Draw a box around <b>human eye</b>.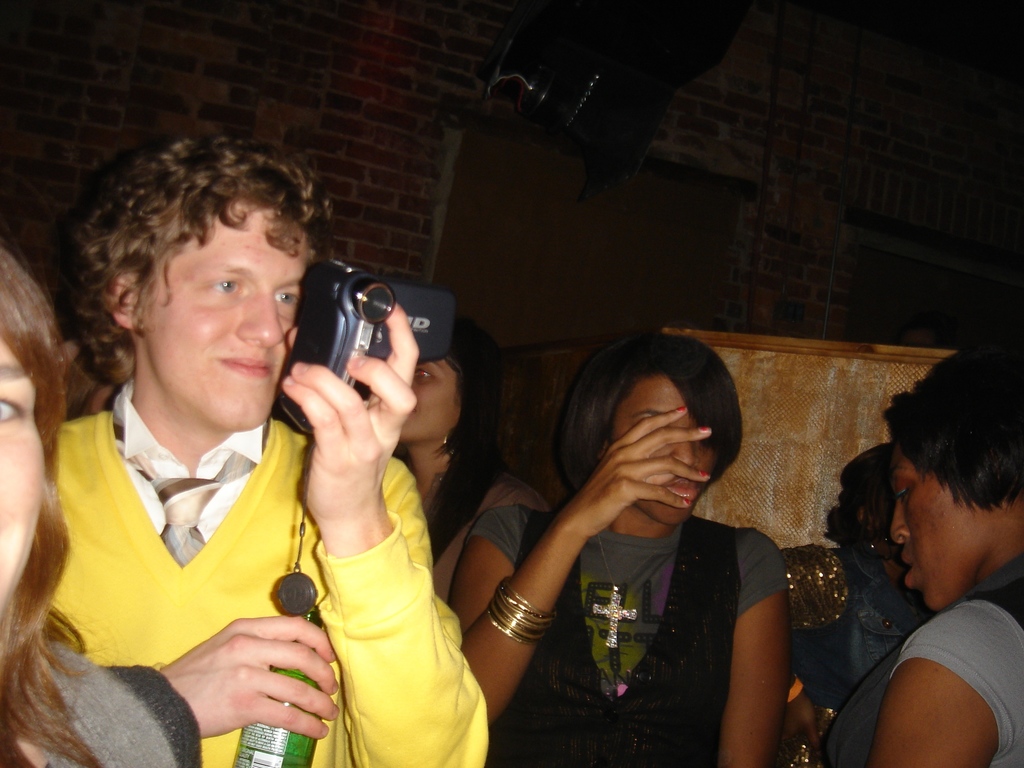
bbox=[273, 282, 300, 309].
